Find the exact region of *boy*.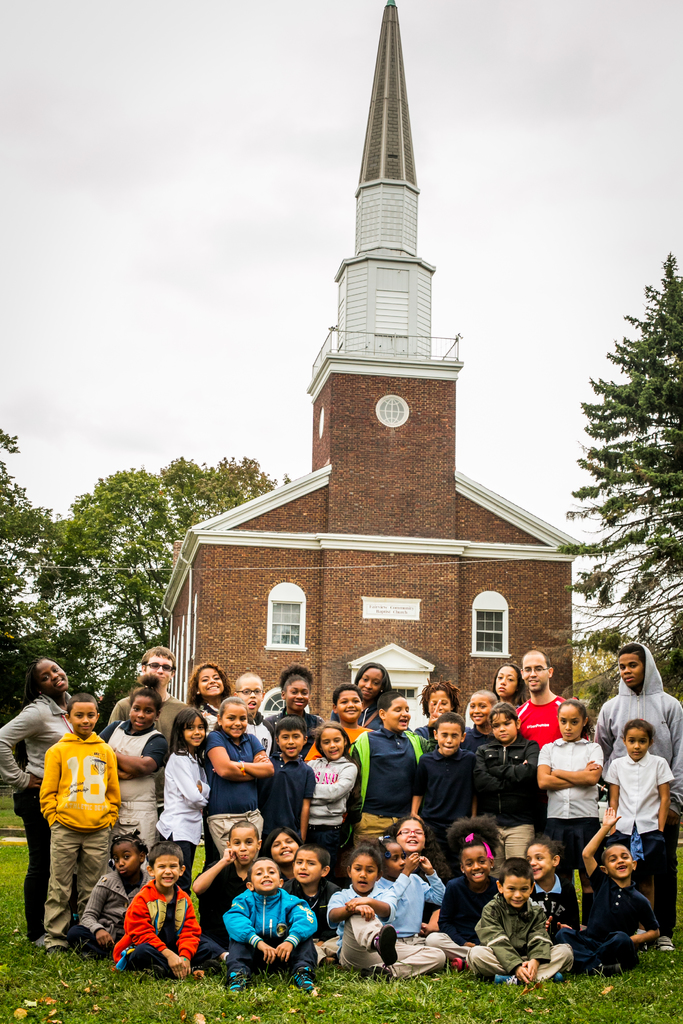
Exact region: Rect(409, 710, 481, 883).
